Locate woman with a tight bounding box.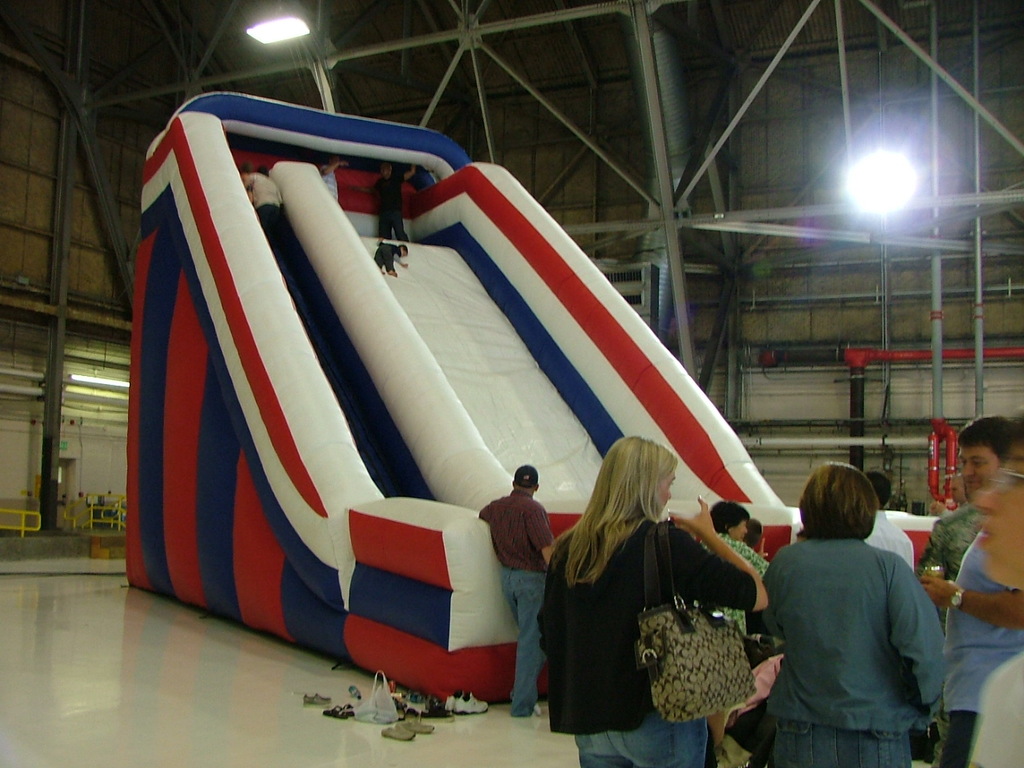
[x1=708, y1=502, x2=766, y2=750].
